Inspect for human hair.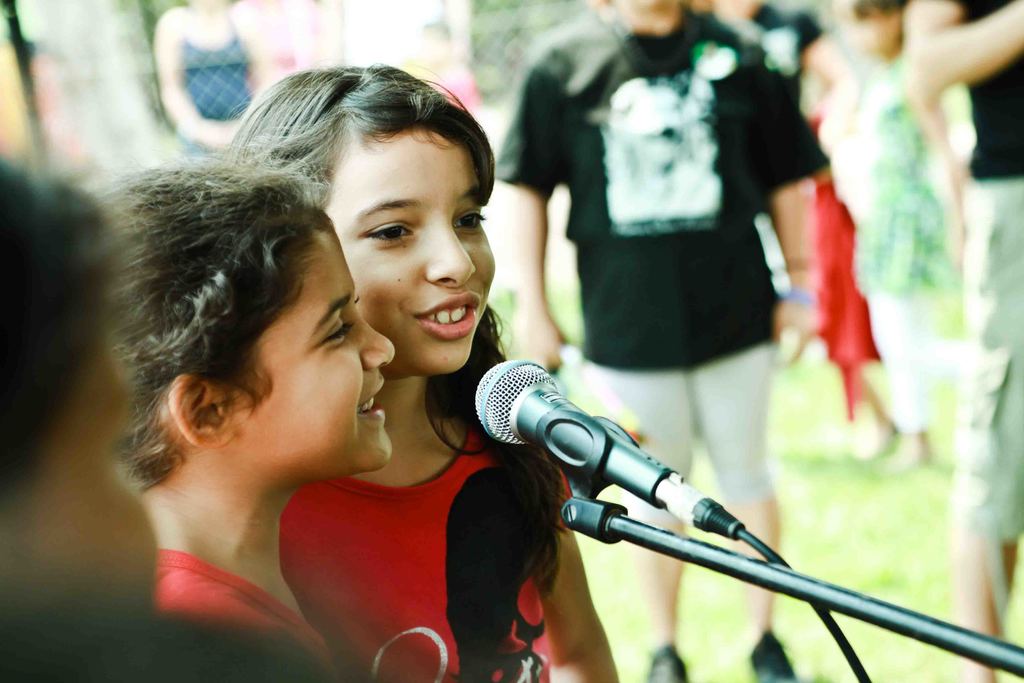
Inspection: 87 163 317 493.
